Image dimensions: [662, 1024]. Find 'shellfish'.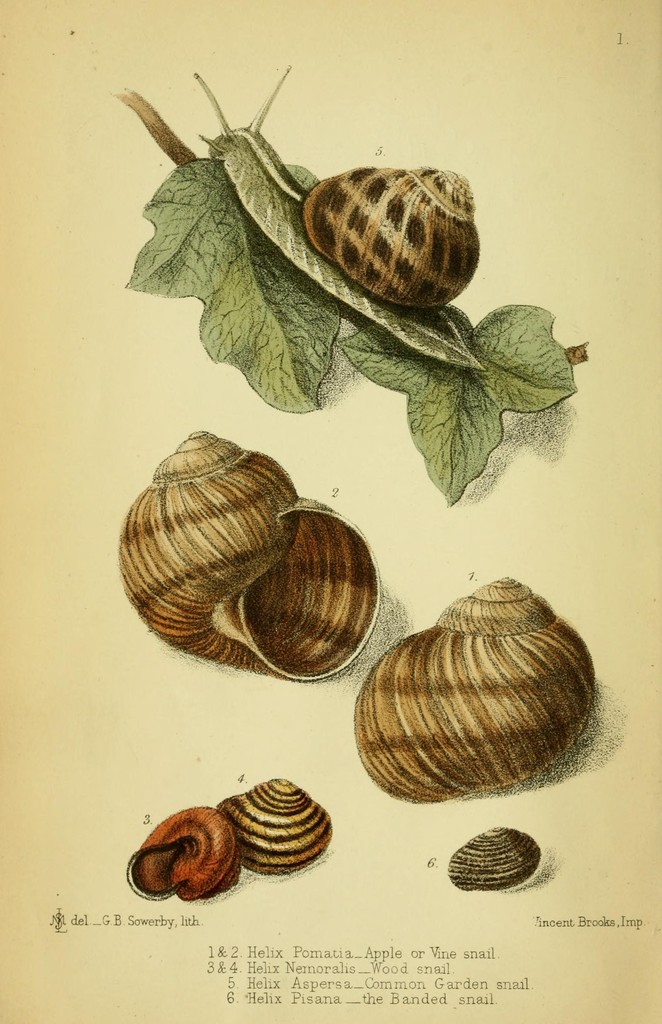
(111,419,385,687).
